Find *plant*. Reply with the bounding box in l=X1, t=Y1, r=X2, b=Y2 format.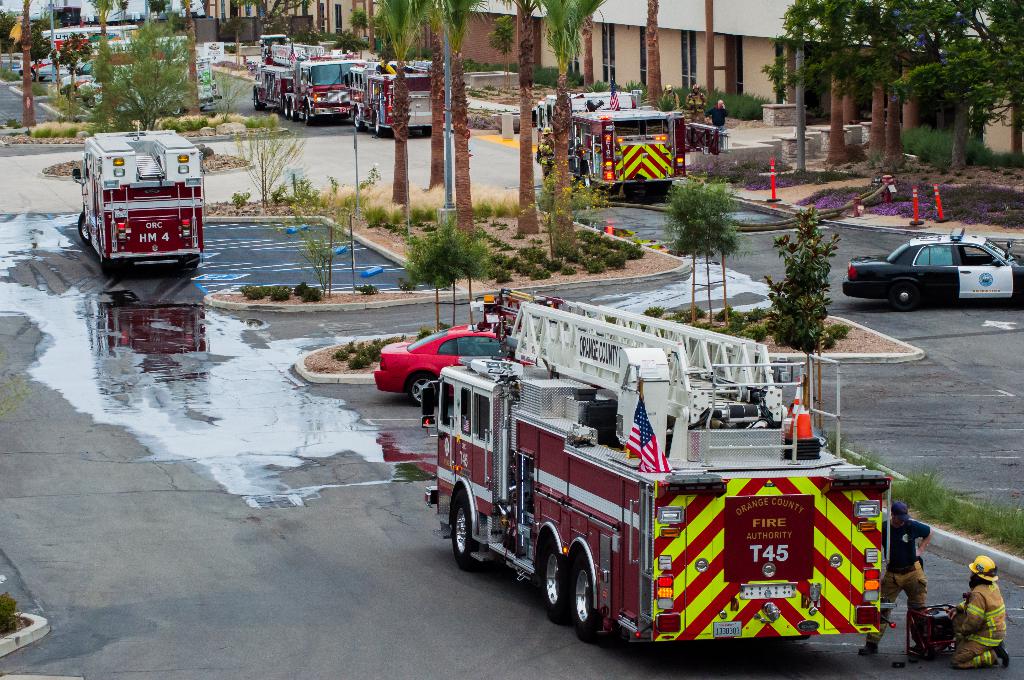
l=408, t=44, r=429, b=60.
